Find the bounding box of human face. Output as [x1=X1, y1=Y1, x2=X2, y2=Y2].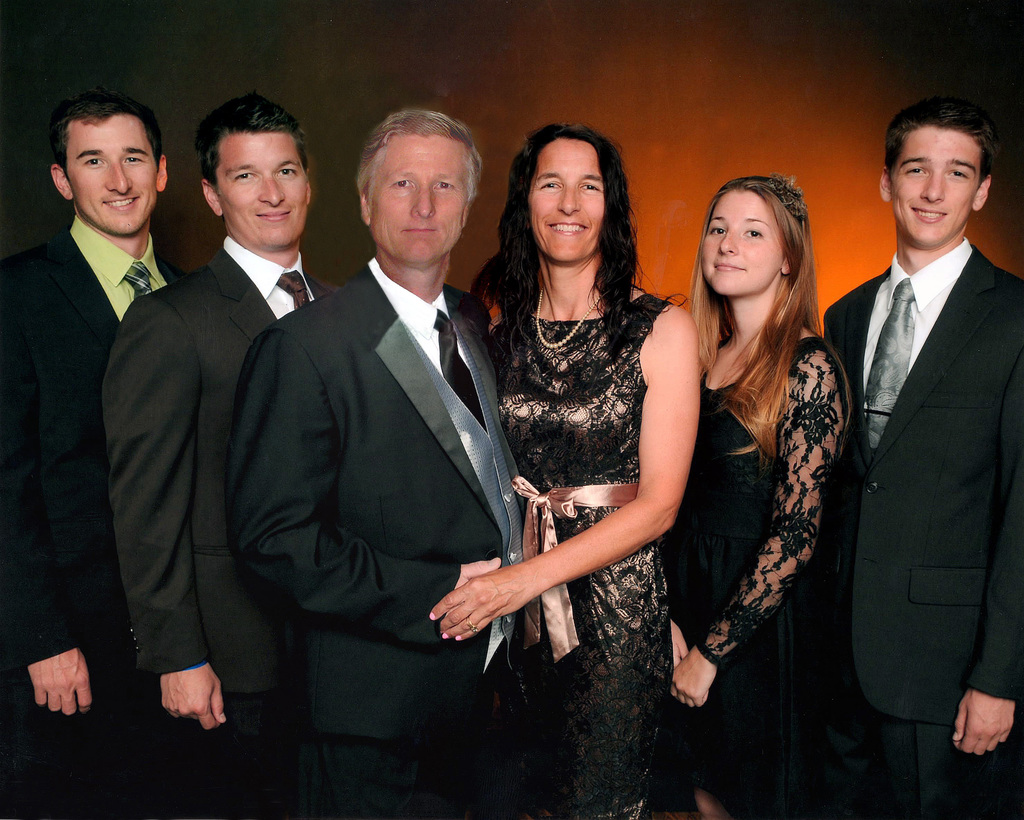
[x1=216, y1=133, x2=309, y2=247].
